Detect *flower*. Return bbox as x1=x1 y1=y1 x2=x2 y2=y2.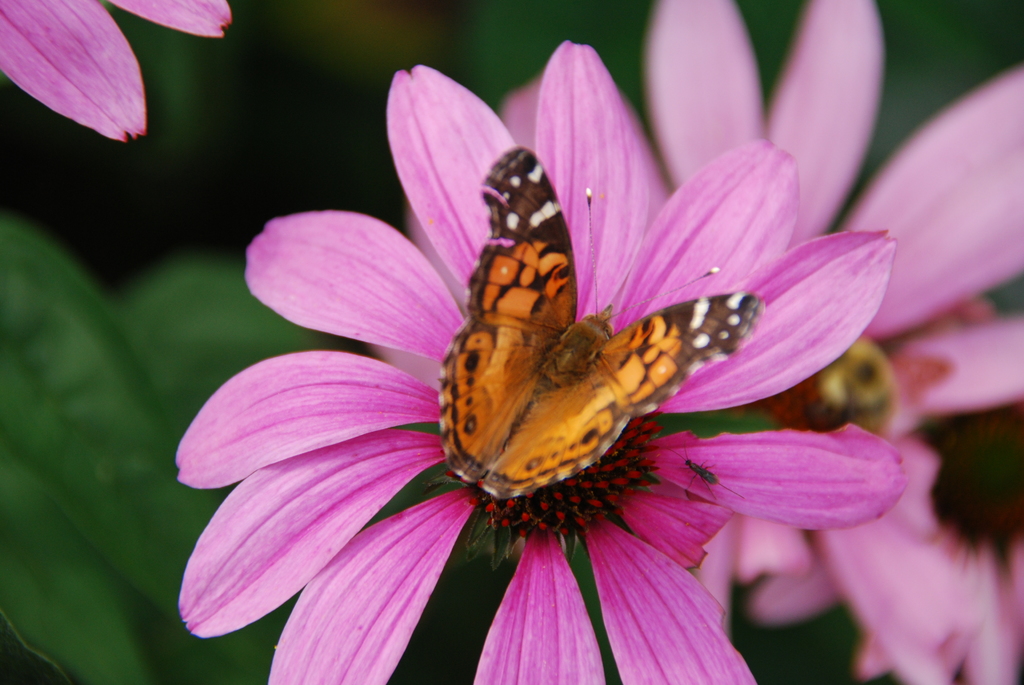
x1=0 y1=0 x2=234 y2=145.
